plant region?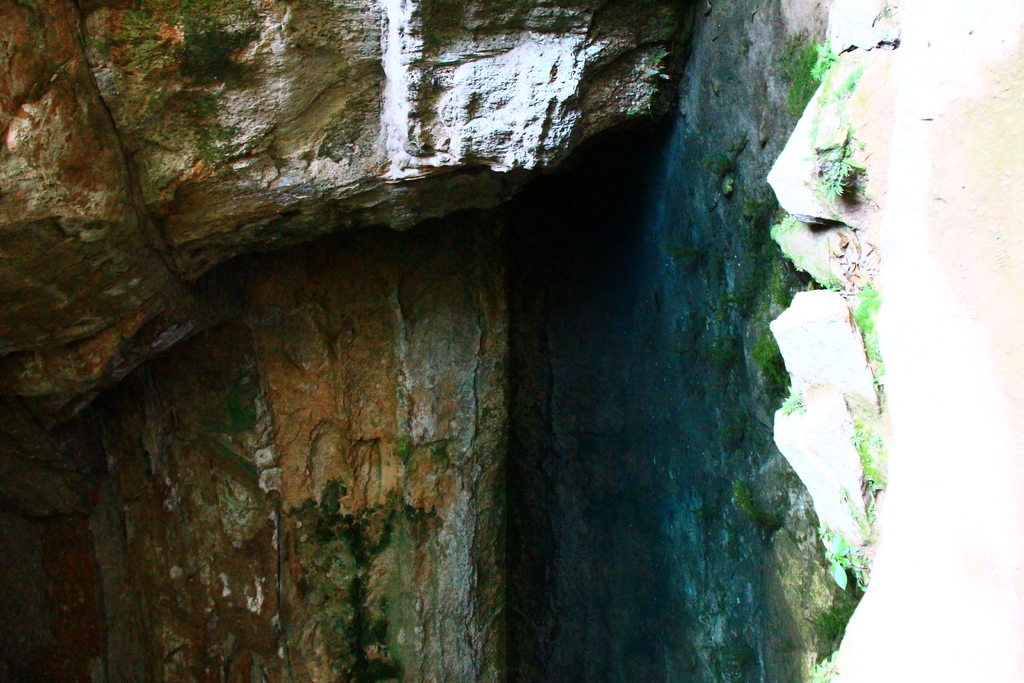
(x1=707, y1=142, x2=737, y2=194)
